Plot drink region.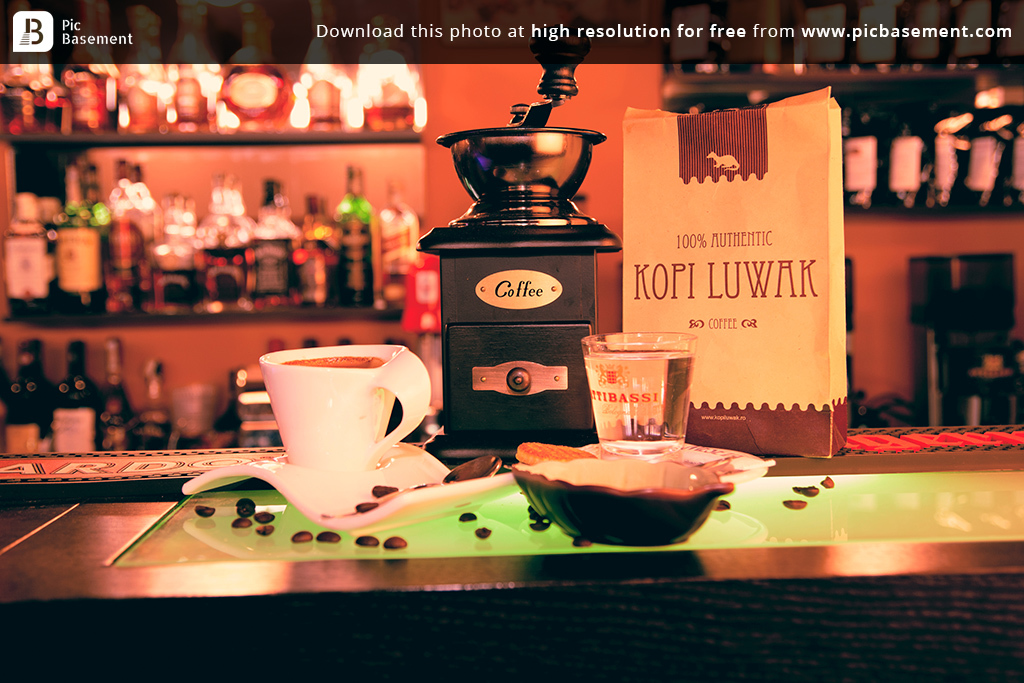
Plotted at pyautogui.locateOnScreen(280, 359, 381, 368).
